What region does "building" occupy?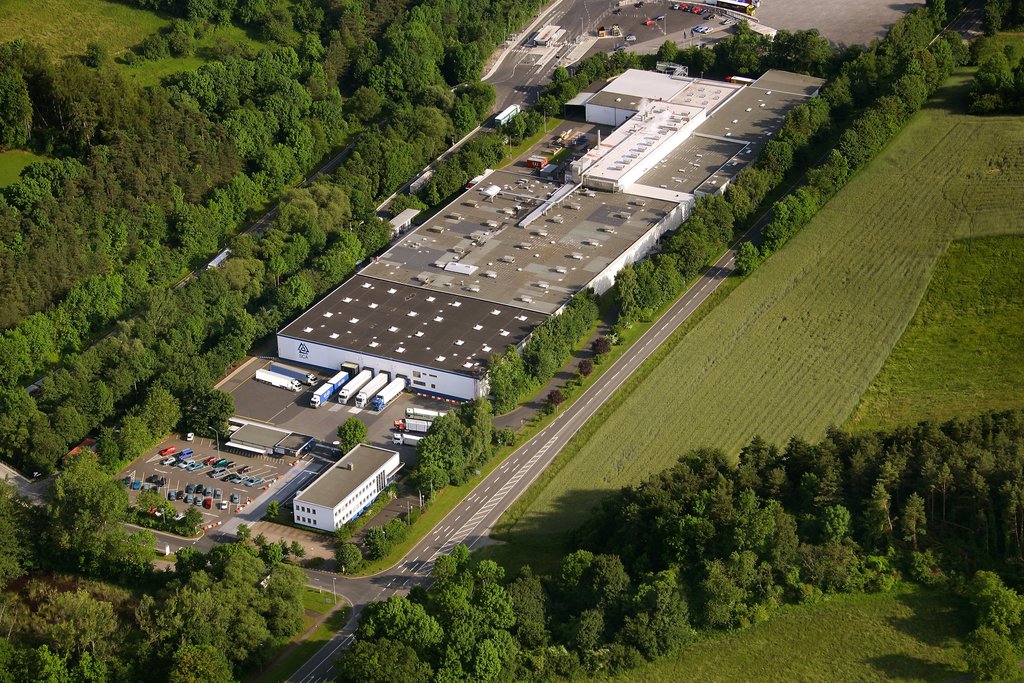
(297,444,401,536).
